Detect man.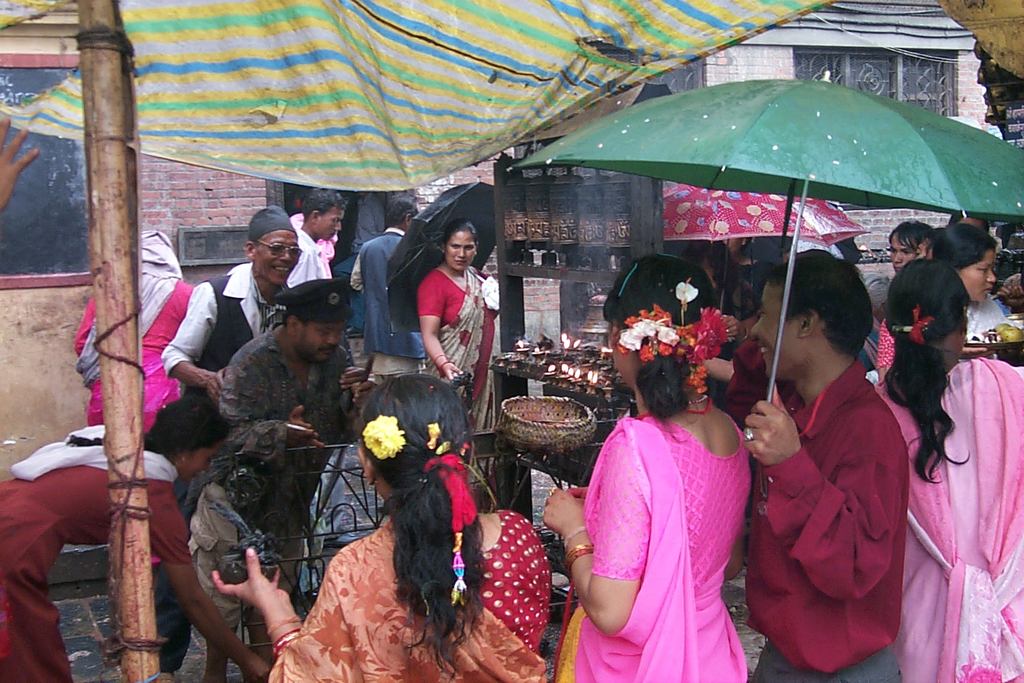
Detected at [181, 279, 372, 682].
